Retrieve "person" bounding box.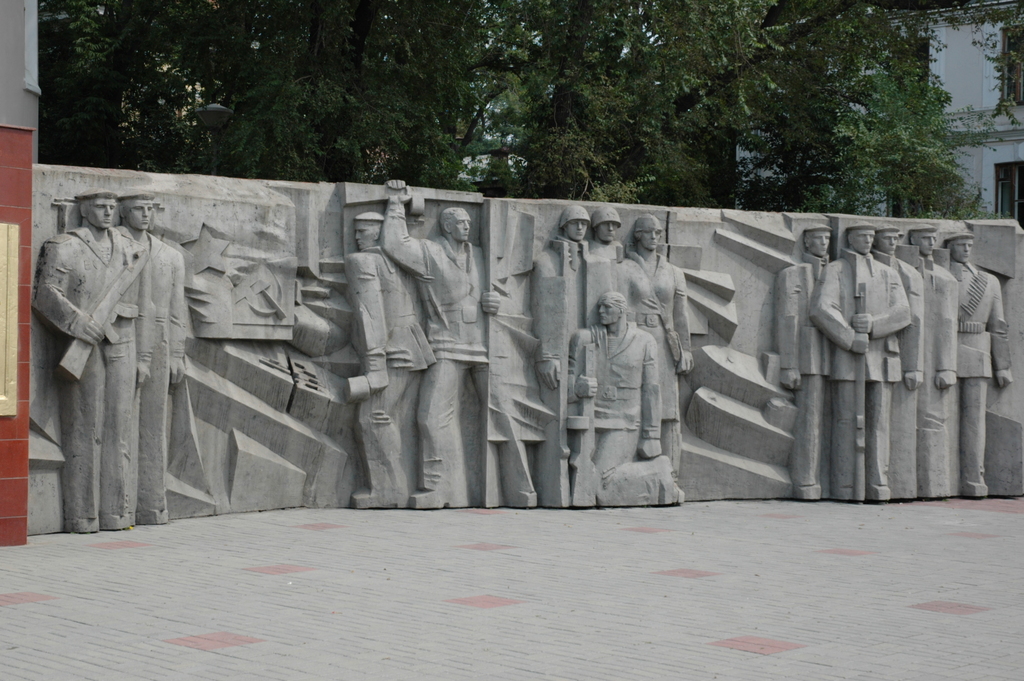
Bounding box: x1=347, y1=205, x2=431, y2=507.
